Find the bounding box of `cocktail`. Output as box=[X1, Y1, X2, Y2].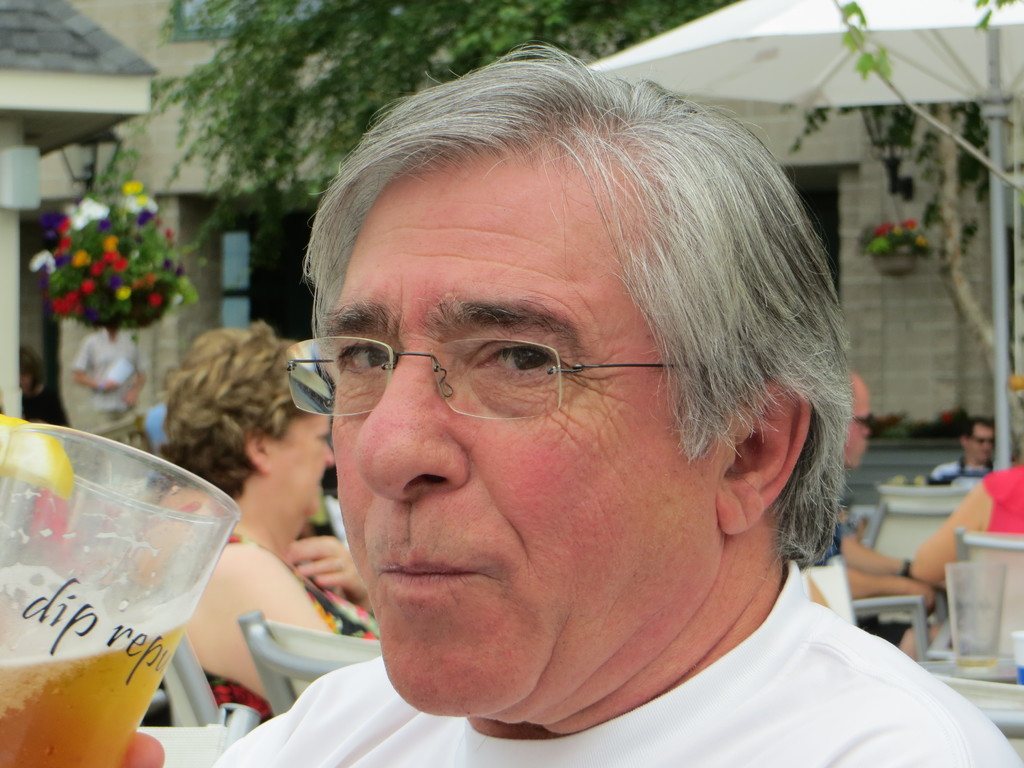
box=[4, 422, 239, 746].
